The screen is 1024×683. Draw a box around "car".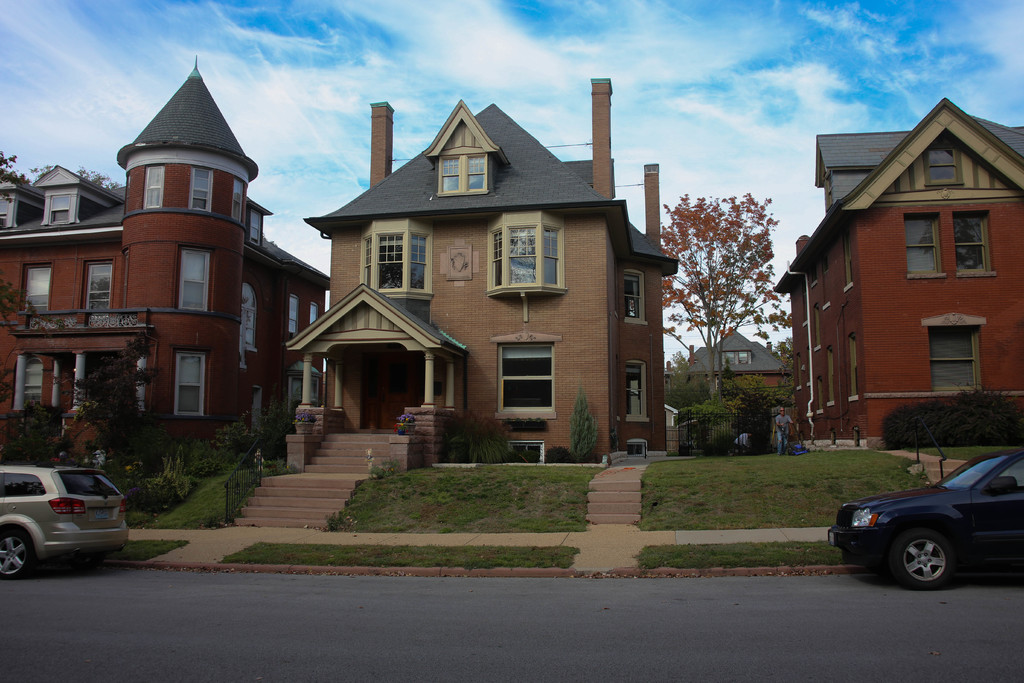
[0,461,132,577].
